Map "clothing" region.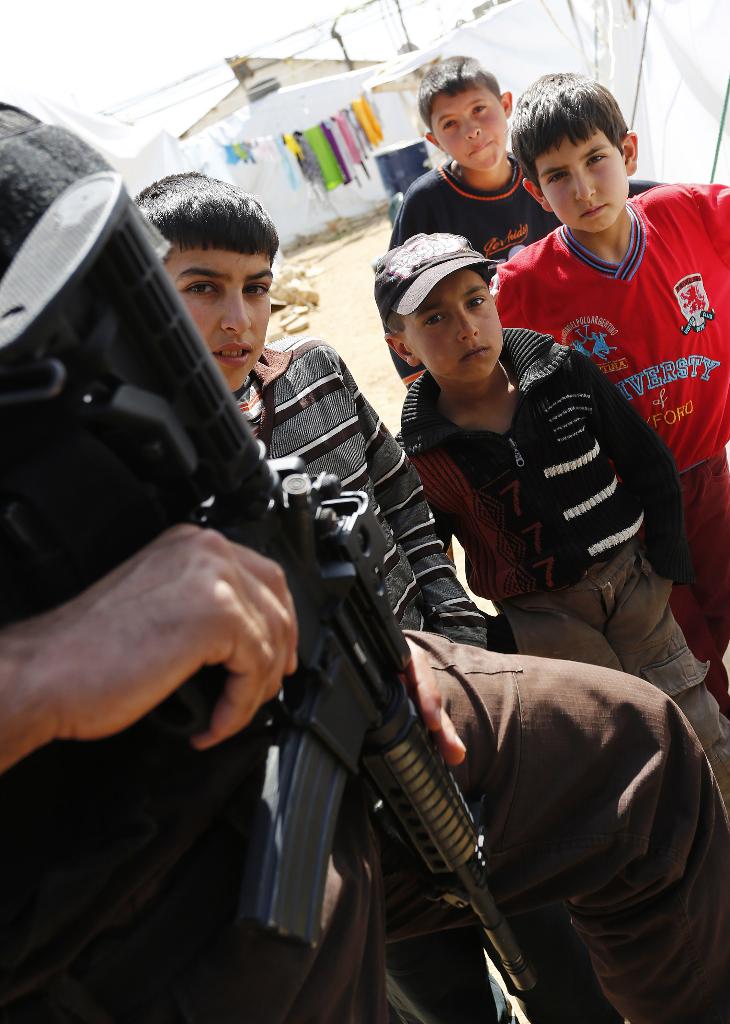
Mapped to 391:328:729:818.
